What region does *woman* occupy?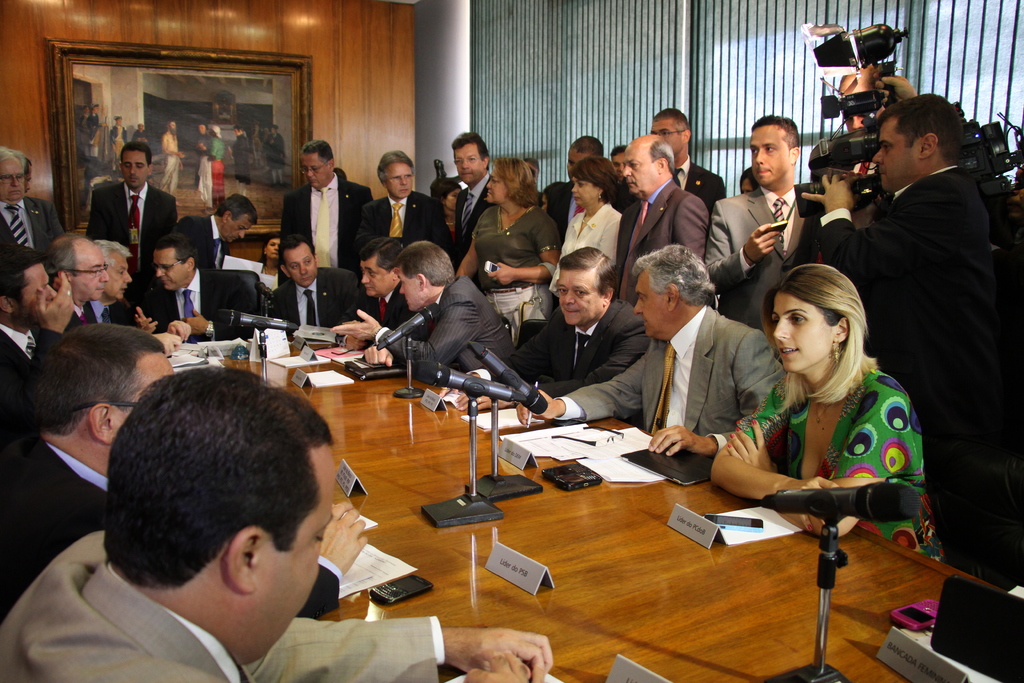
(715, 243, 931, 583).
